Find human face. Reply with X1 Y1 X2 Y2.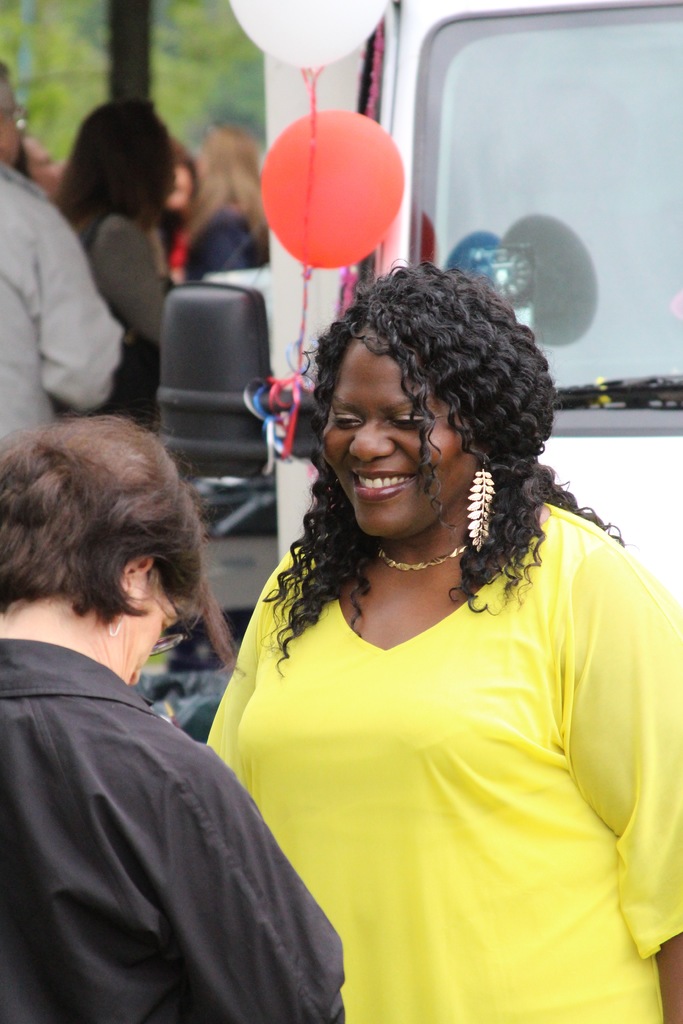
106 581 190 678.
